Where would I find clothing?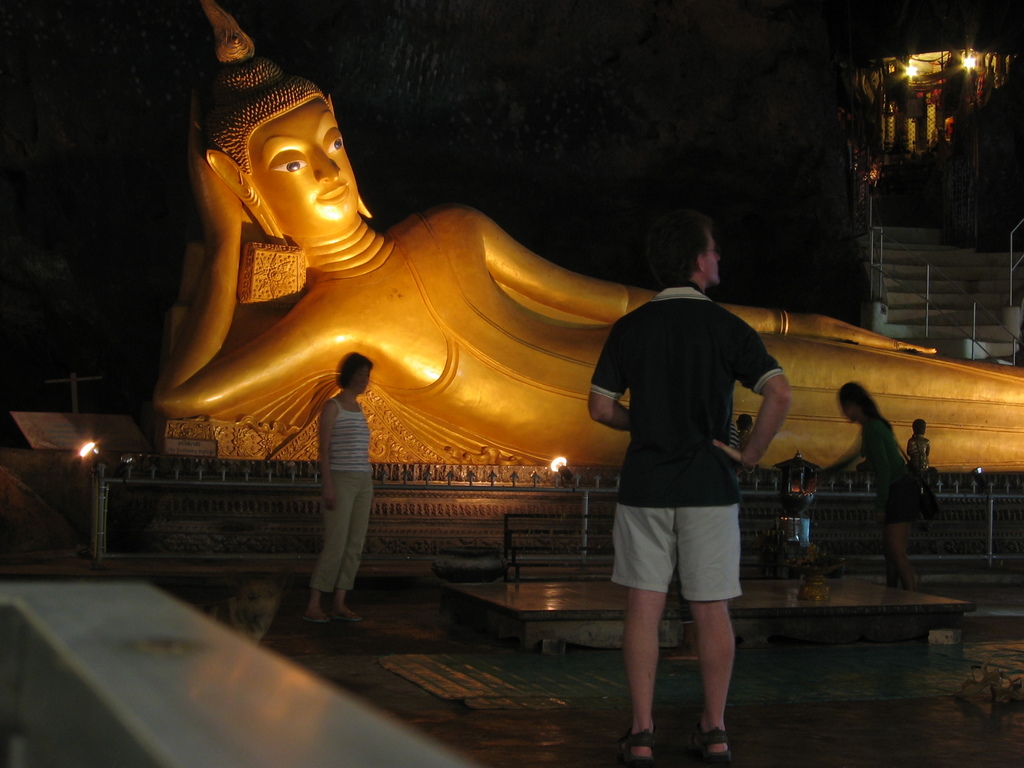
At {"x1": 913, "y1": 435, "x2": 929, "y2": 481}.
